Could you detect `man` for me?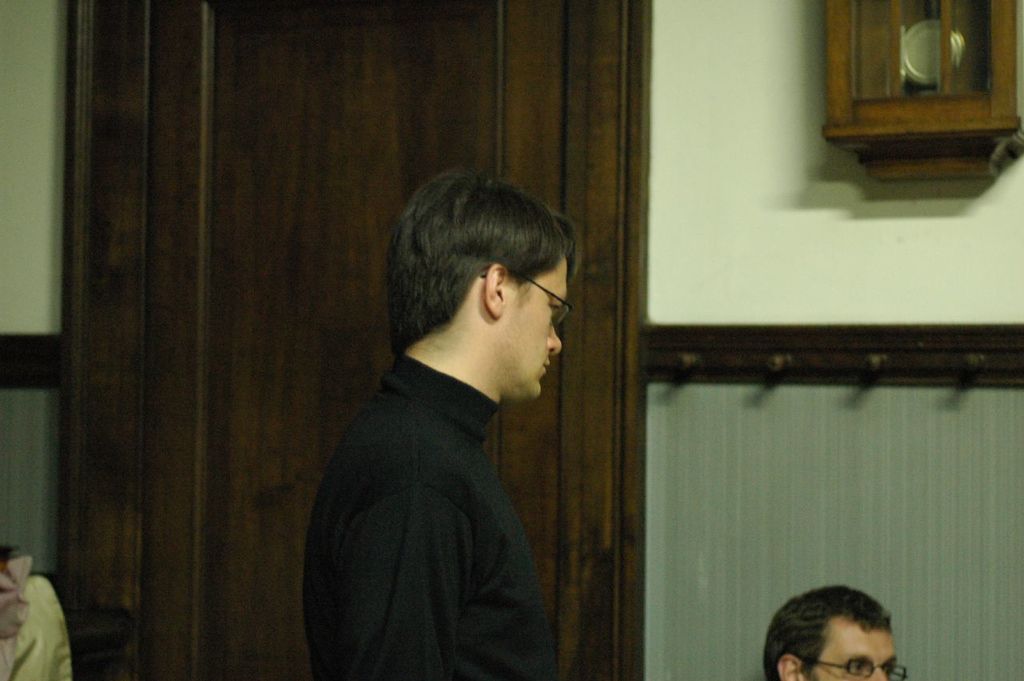
Detection result: [298, 172, 601, 680].
